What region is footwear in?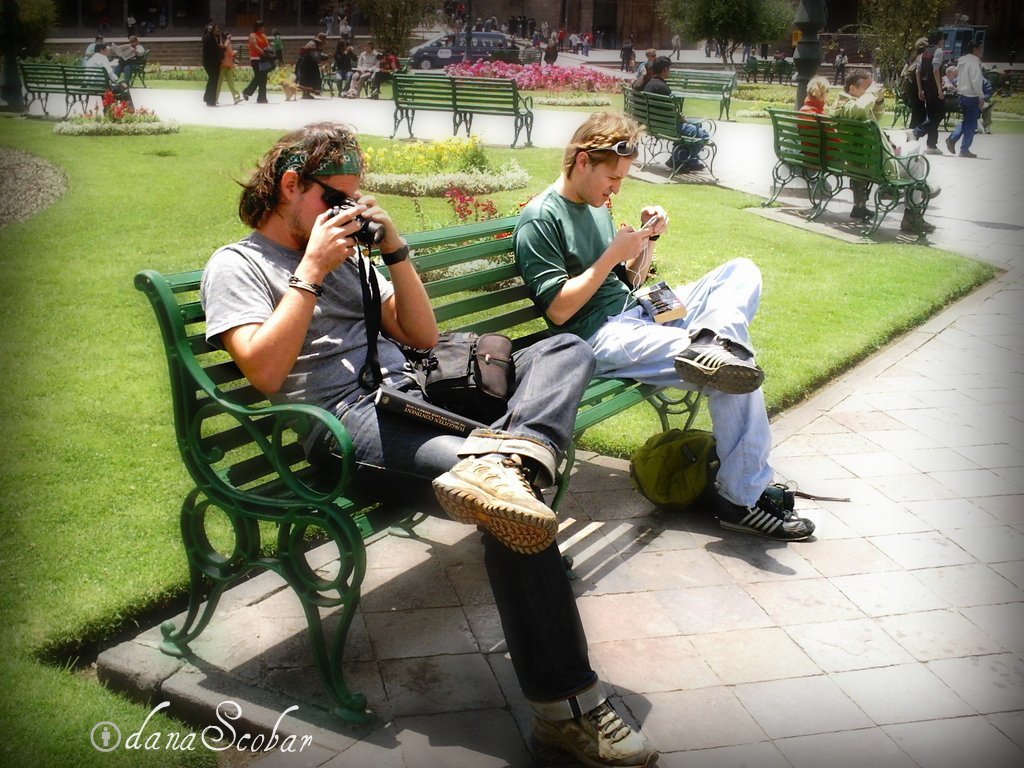
x1=664 y1=155 x2=688 y2=173.
